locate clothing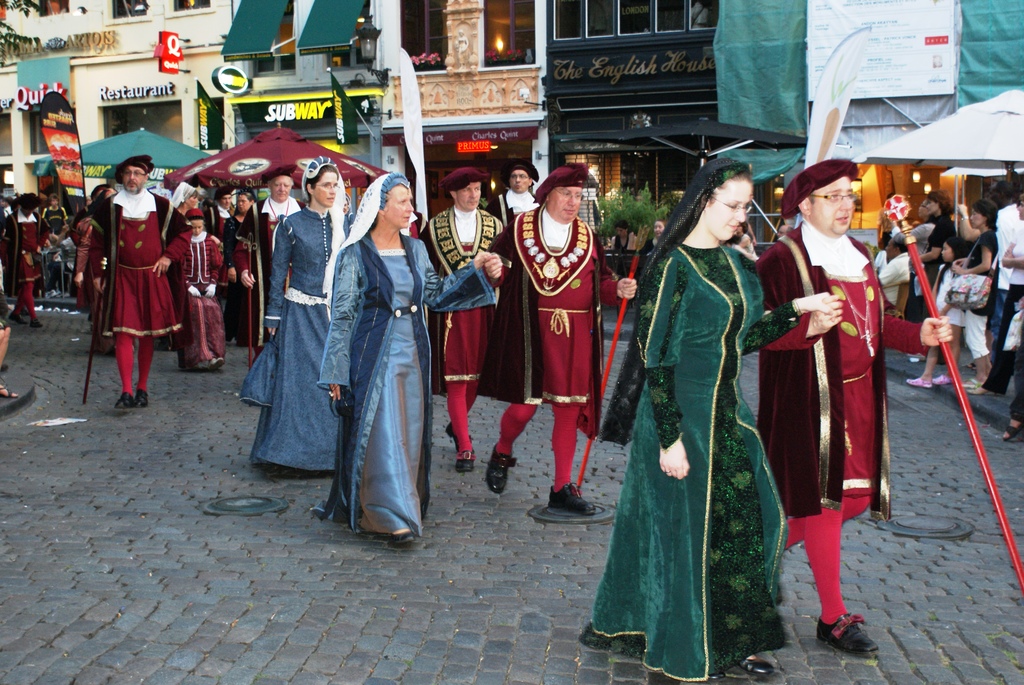
pyautogui.locateOnScreen(220, 215, 248, 343)
